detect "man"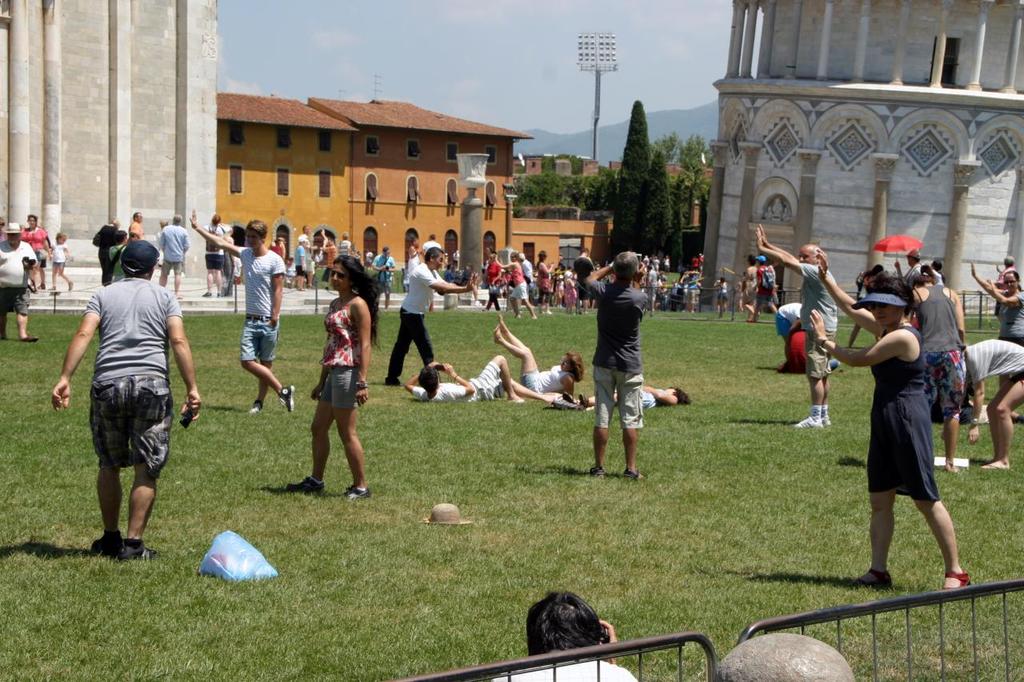
[496, 584, 641, 681]
